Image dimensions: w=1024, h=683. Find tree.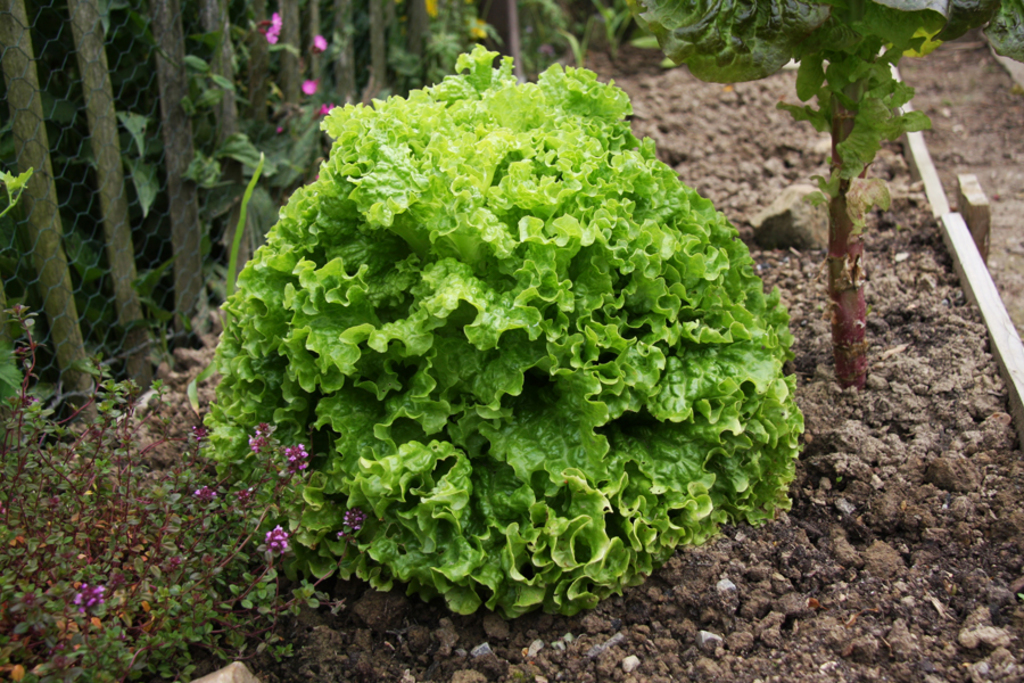
630,0,998,398.
